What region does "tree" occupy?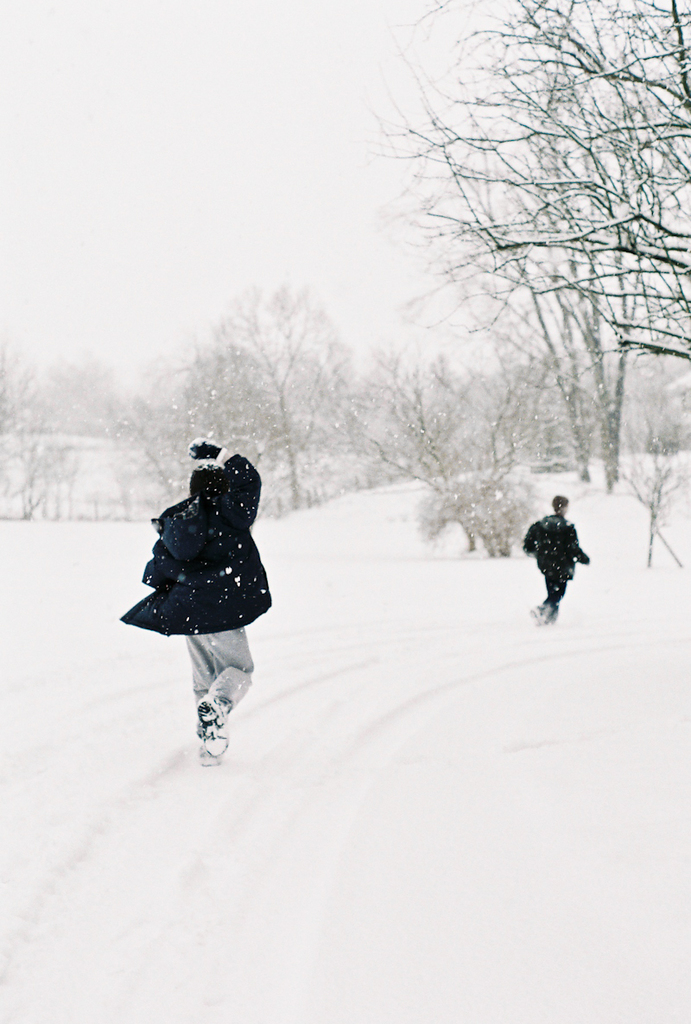
{"left": 0, "top": 350, "right": 67, "bottom": 523}.
